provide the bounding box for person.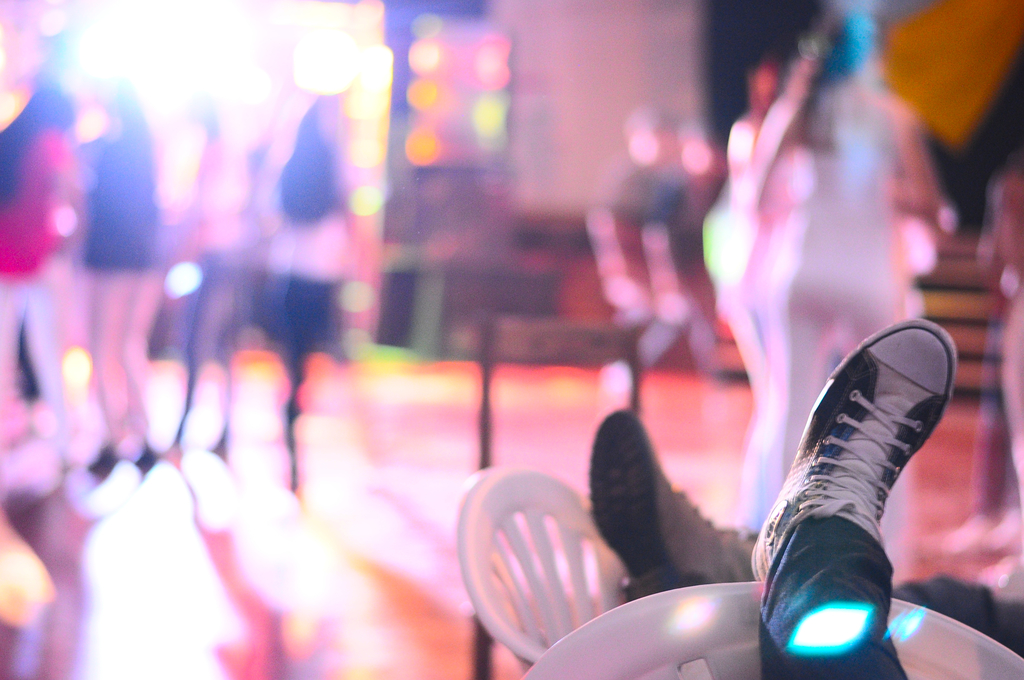
left=160, top=109, right=248, bottom=453.
